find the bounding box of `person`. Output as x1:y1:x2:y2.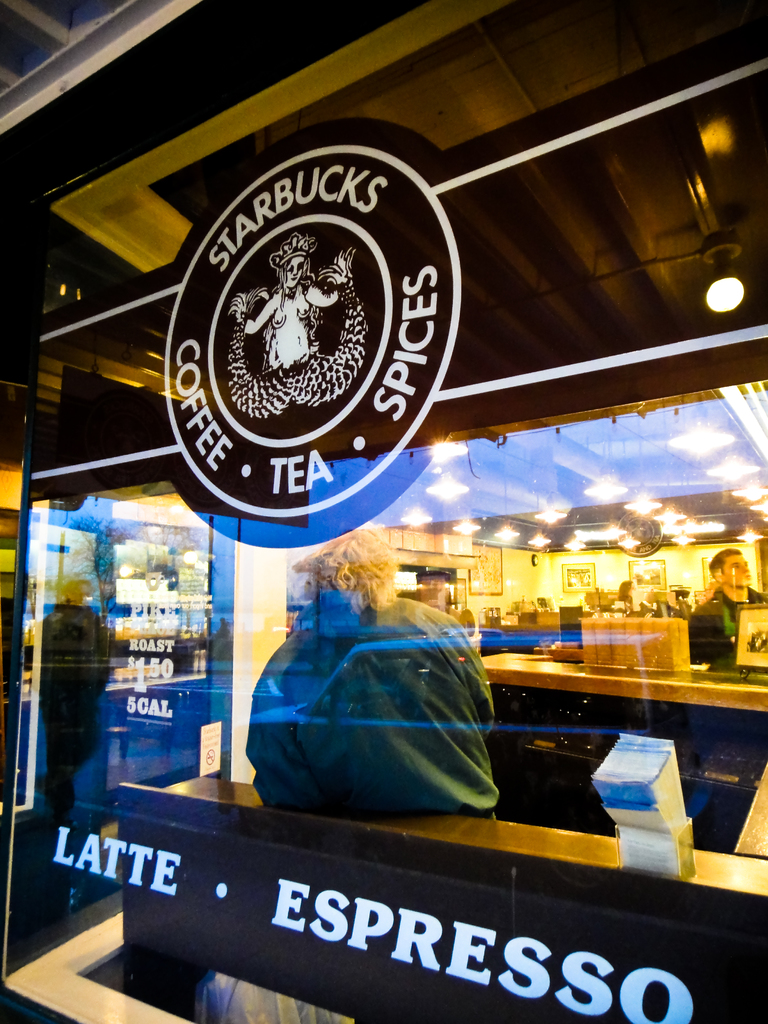
20:566:141:829.
